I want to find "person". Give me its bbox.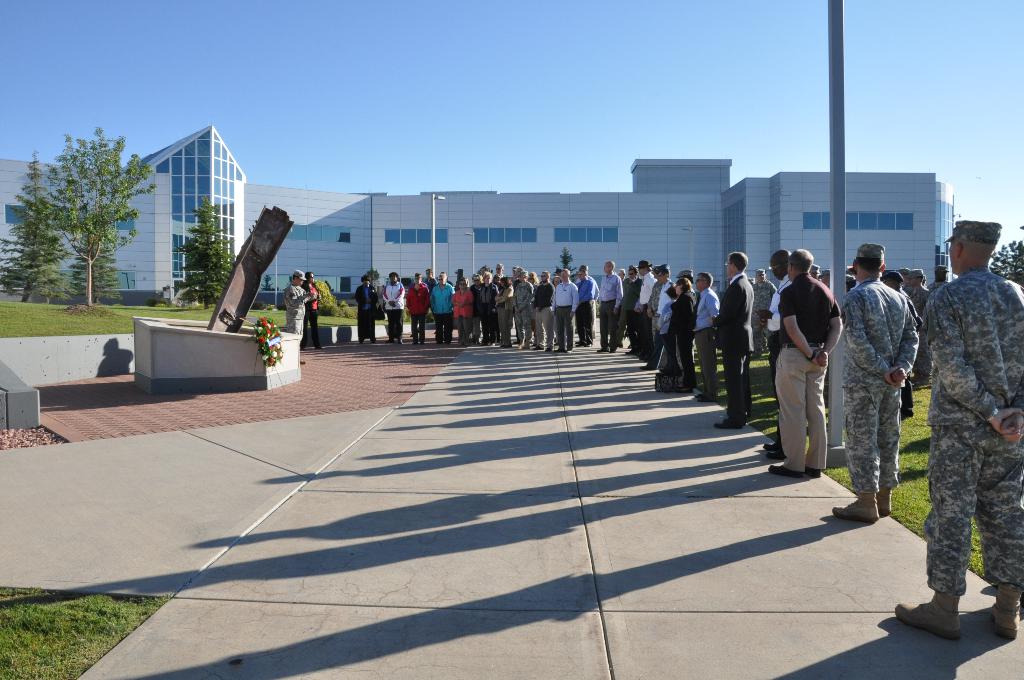
crop(638, 259, 658, 369).
